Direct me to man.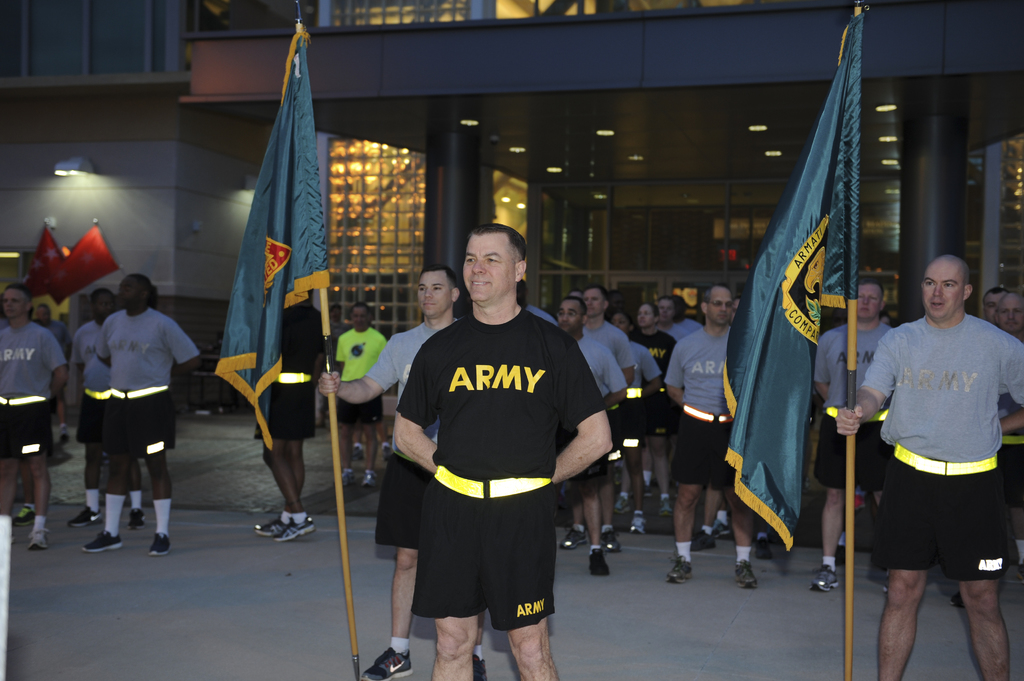
Direction: bbox(836, 255, 1023, 680).
